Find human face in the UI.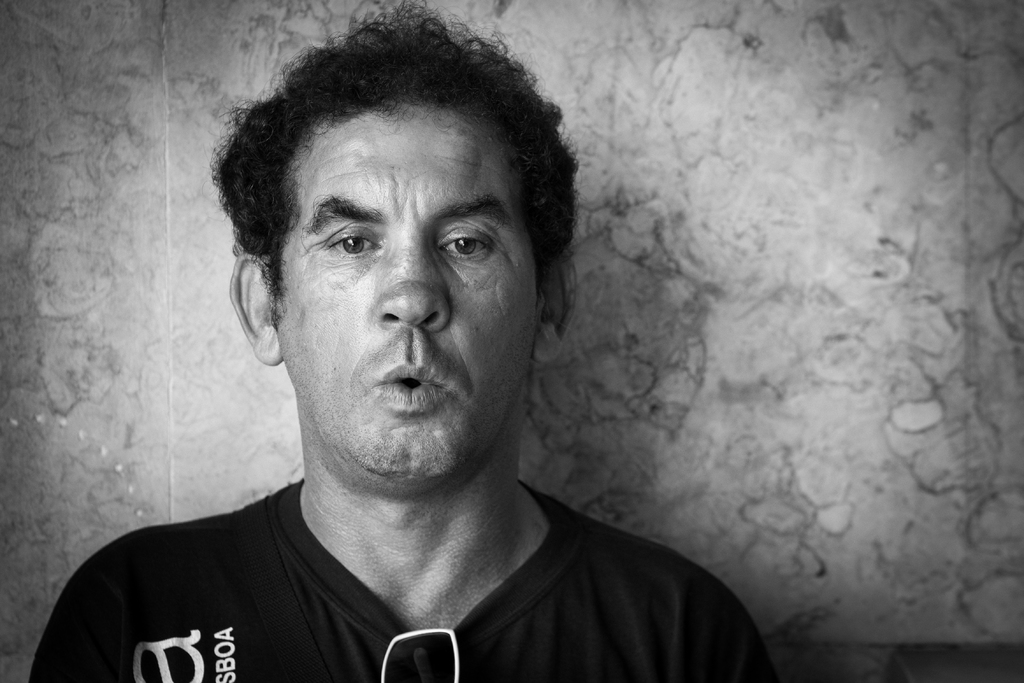
UI element at region(275, 97, 531, 497).
